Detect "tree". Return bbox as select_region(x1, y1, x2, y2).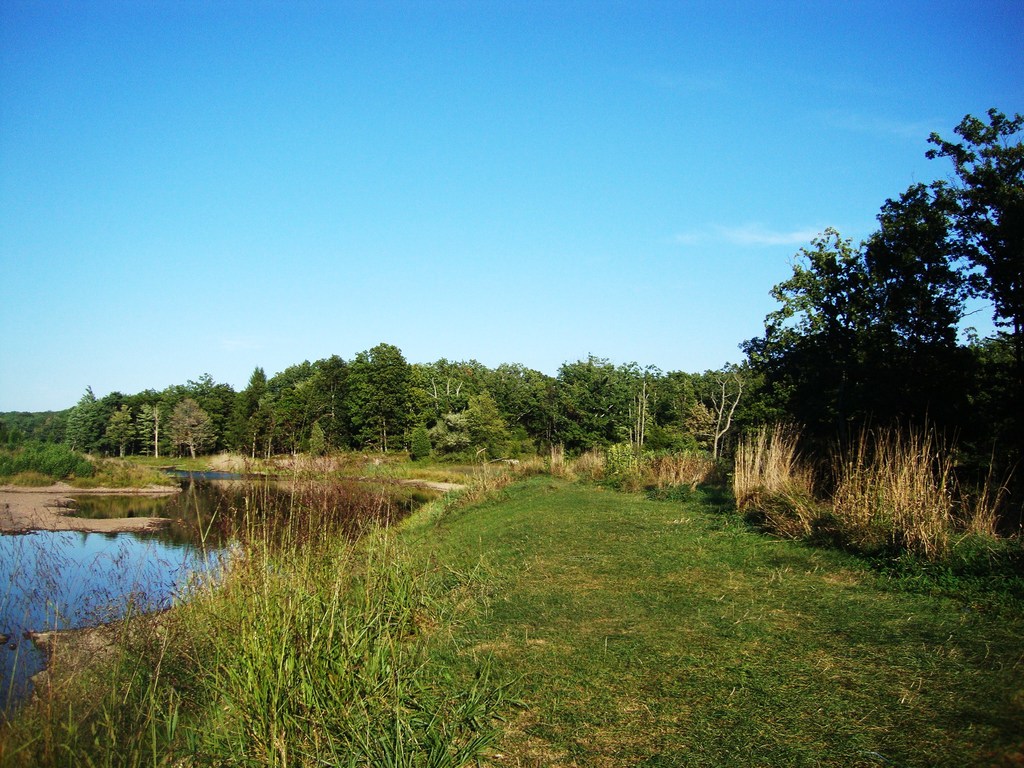
select_region(408, 355, 497, 454).
